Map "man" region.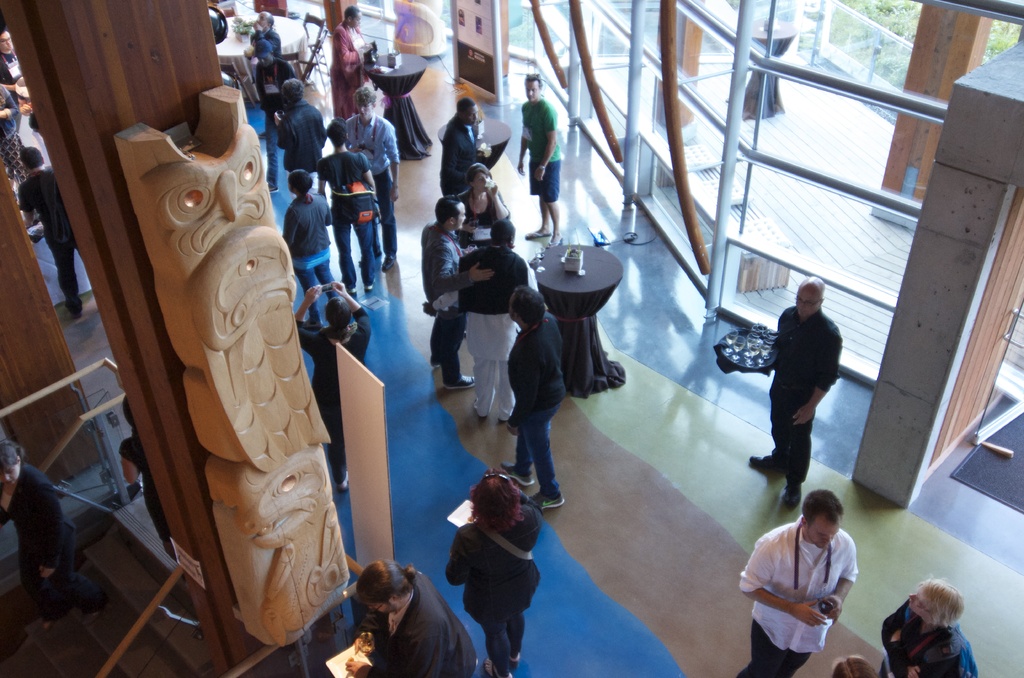
Mapped to 315:118:379:294.
